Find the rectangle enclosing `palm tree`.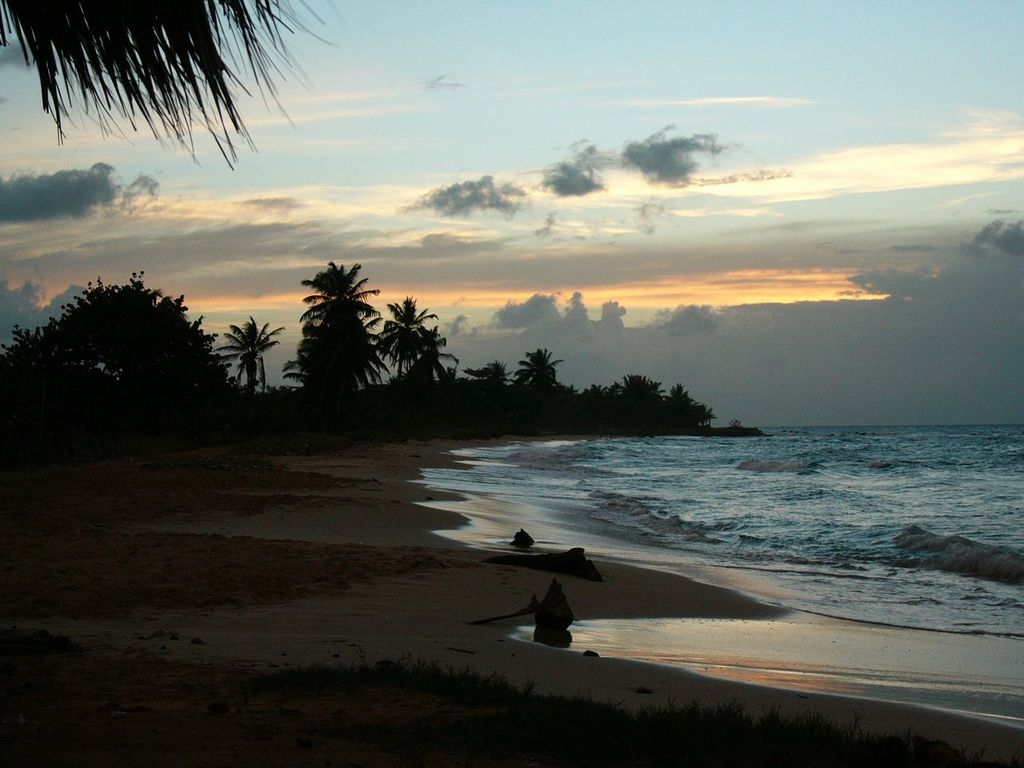
x1=218 y1=314 x2=278 y2=389.
